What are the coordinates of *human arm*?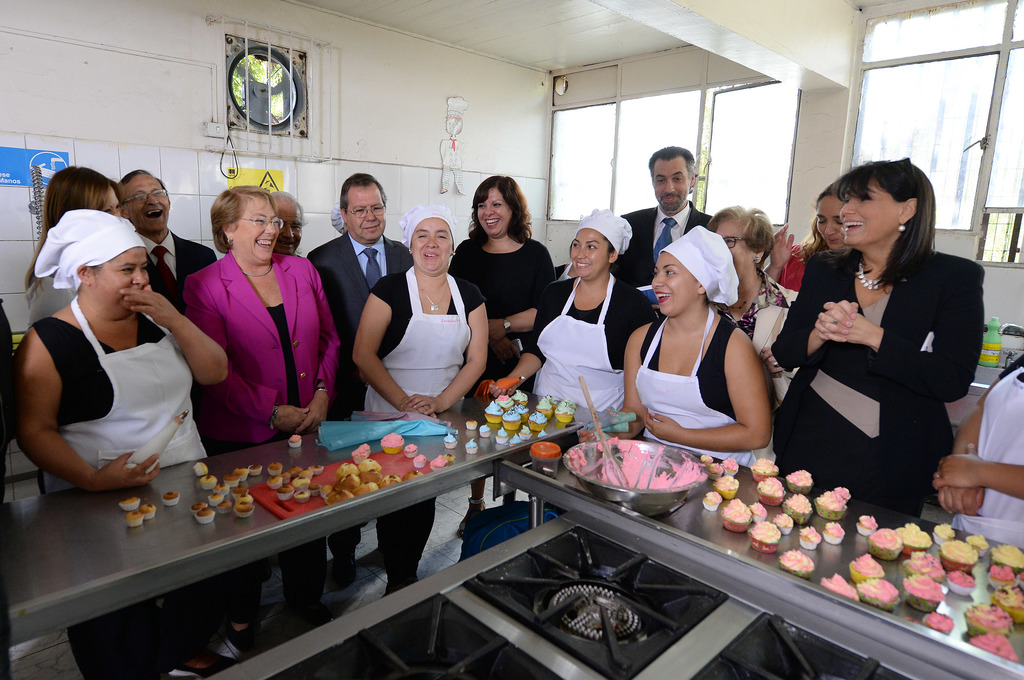
bbox(181, 274, 305, 426).
